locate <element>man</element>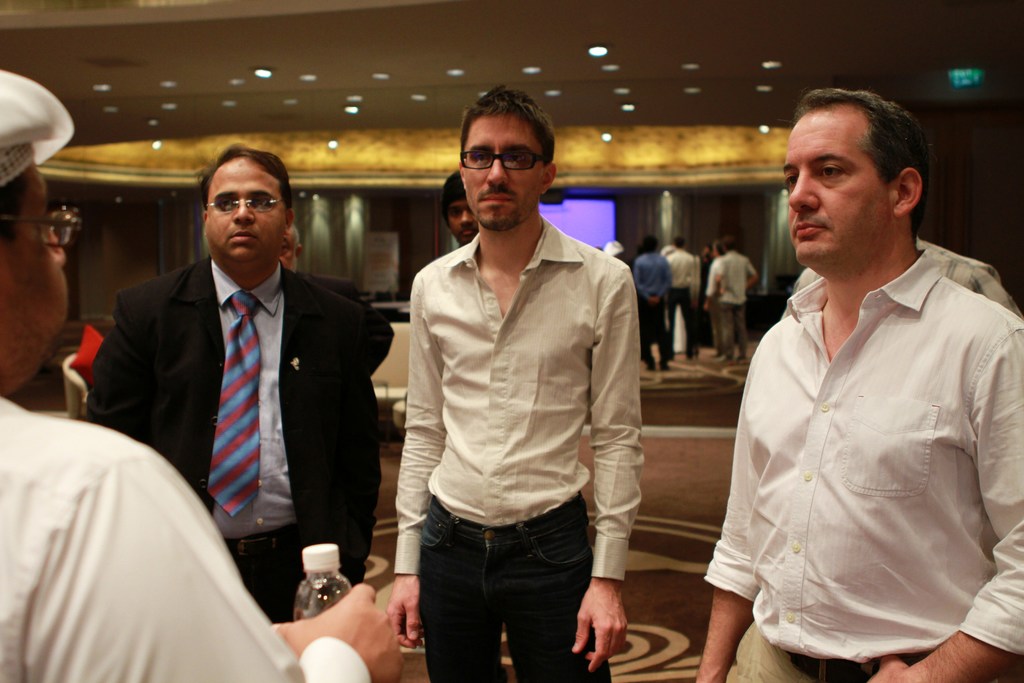
(x1=712, y1=235, x2=763, y2=361)
